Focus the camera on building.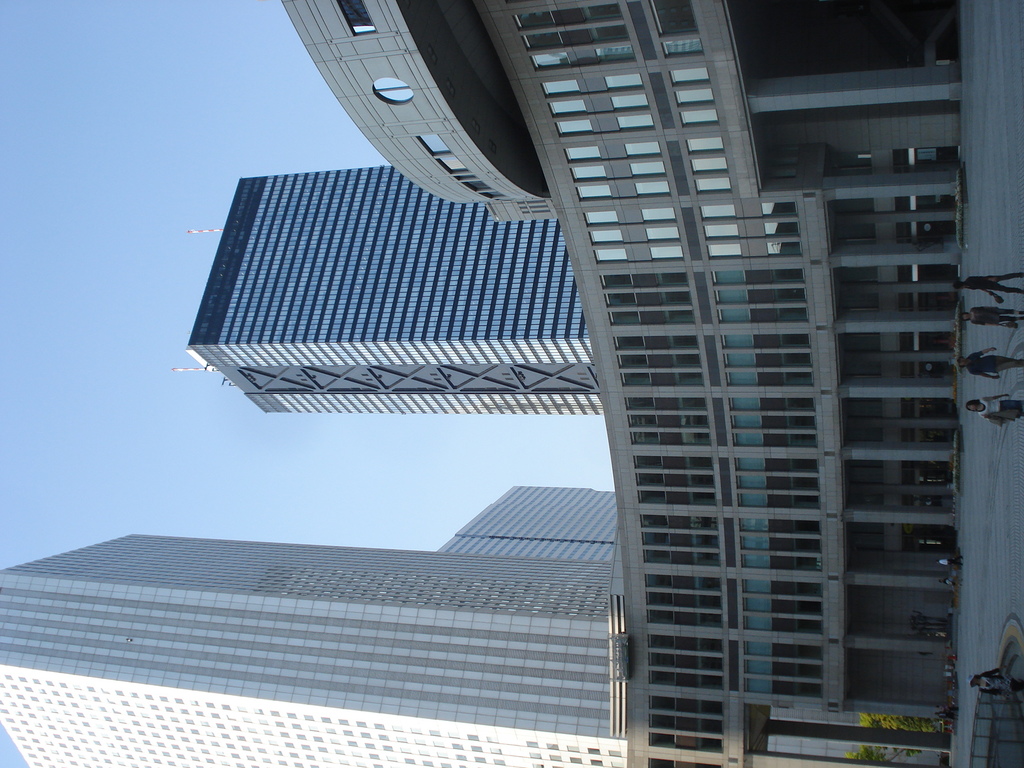
Focus region: box=[0, 532, 613, 767].
